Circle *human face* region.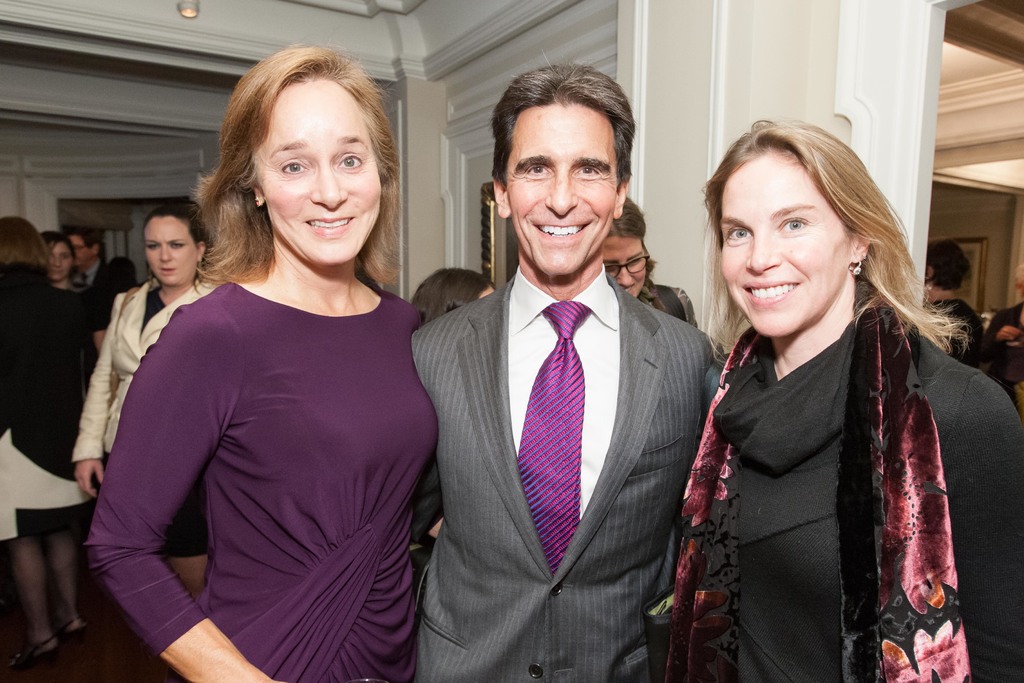
Region: pyautogui.locateOnScreen(602, 238, 644, 297).
